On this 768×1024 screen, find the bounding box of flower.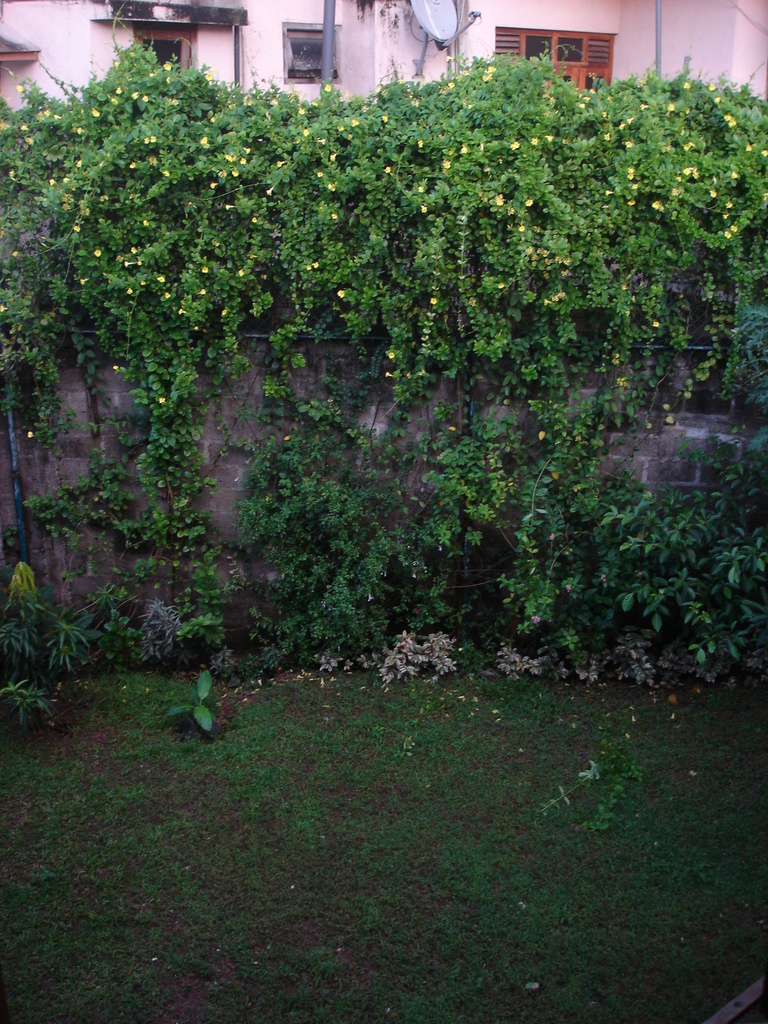
Bounding box: {"x1": 431, "y1": 296, "x2": 436, "y2": 305}.
